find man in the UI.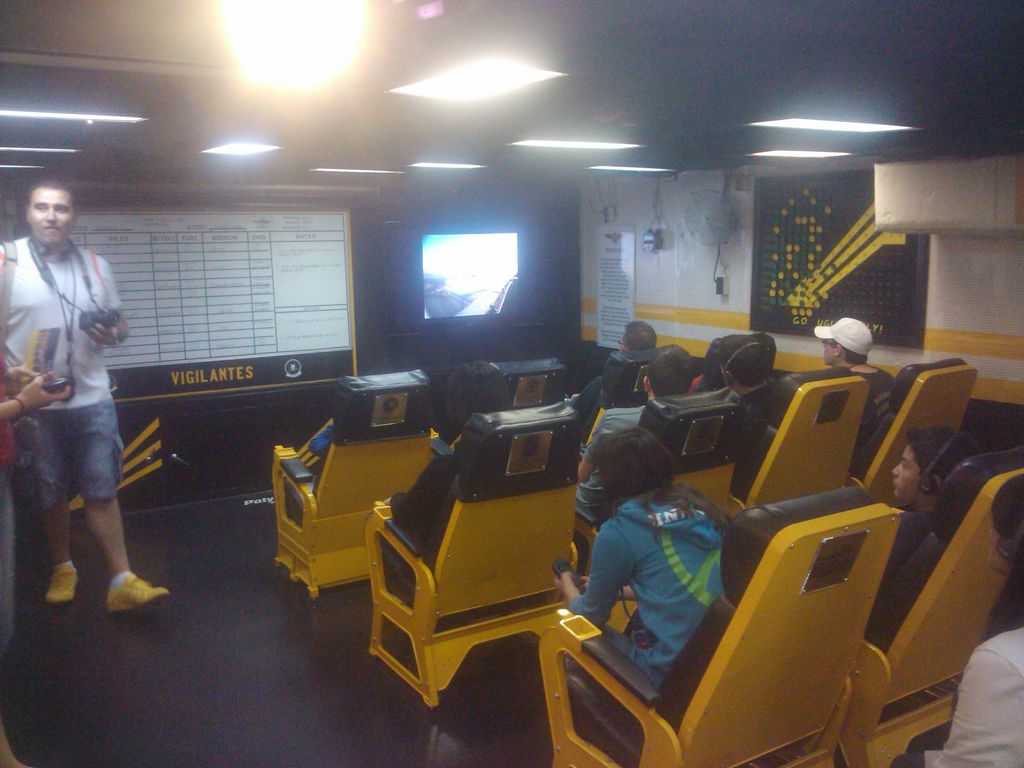
UI element at <box>714,331,774,410</box>.
